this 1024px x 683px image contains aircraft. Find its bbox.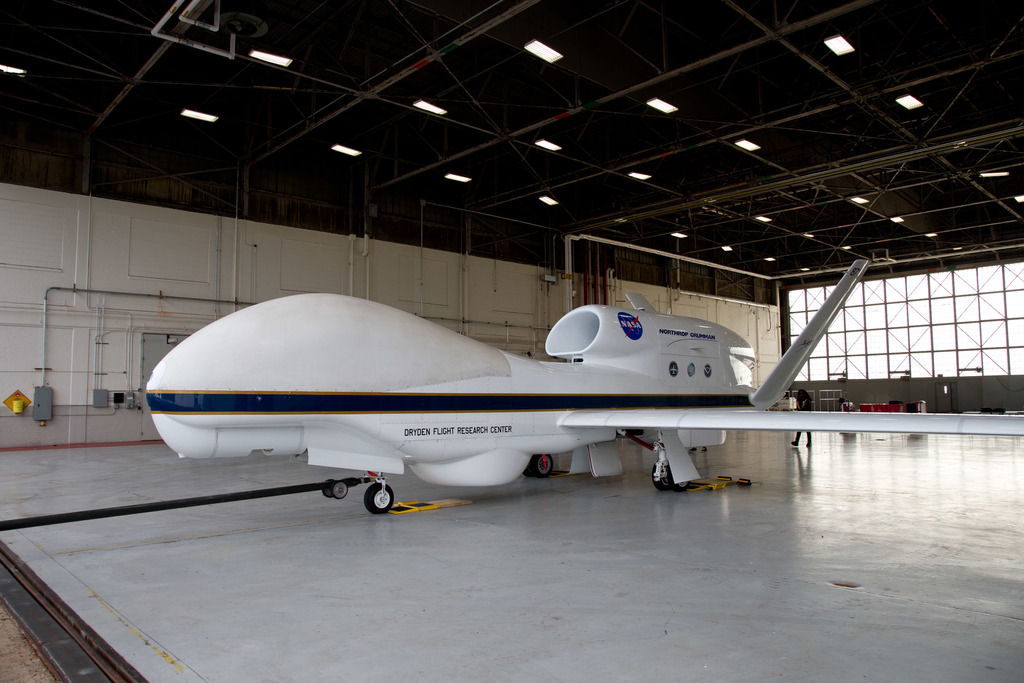
(left=112, top=167, right=938, bottom=532).
